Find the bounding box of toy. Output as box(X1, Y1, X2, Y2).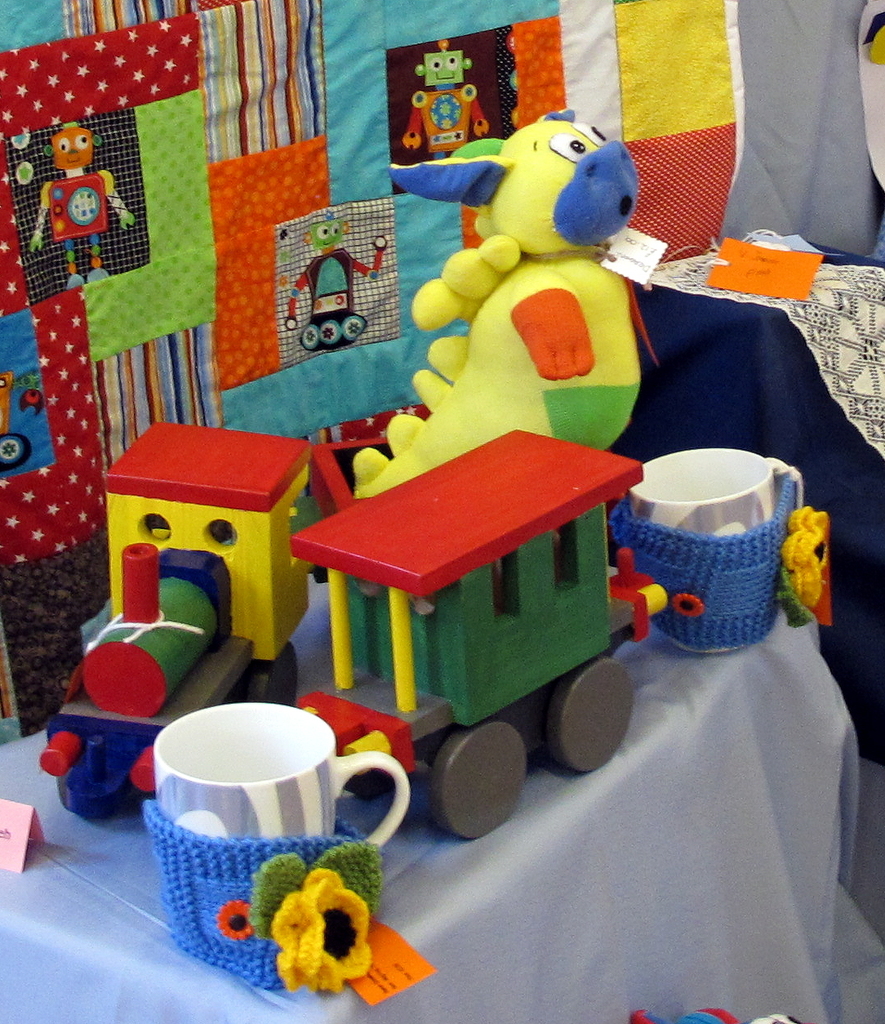
box(347, 109, 644, 498).
